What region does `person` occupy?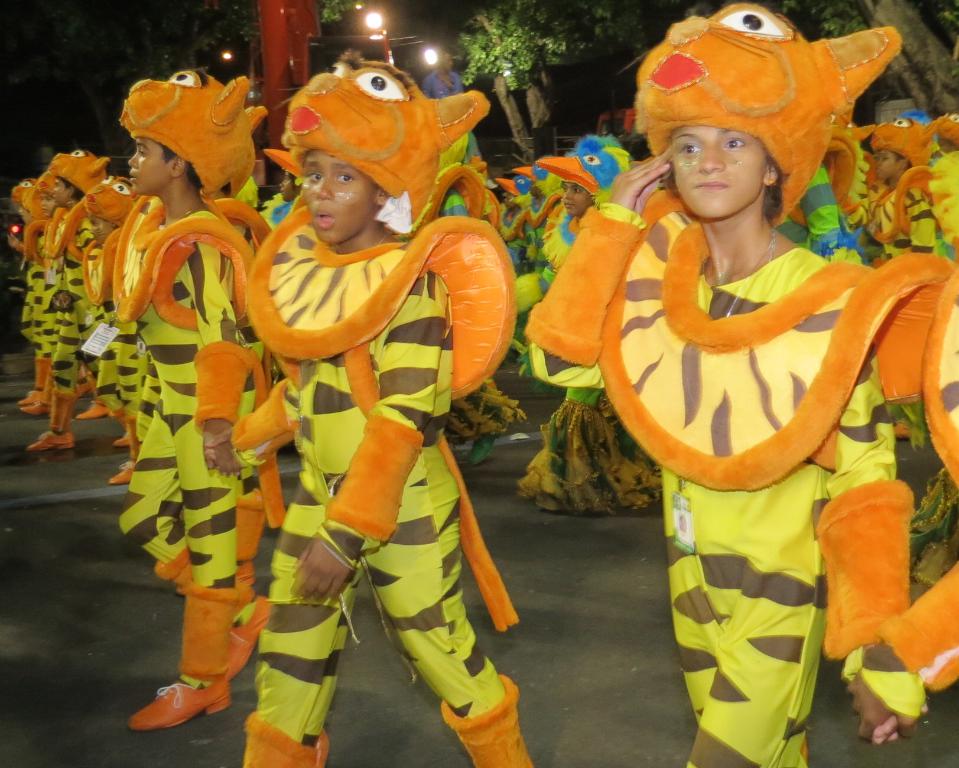
x1=28 y1=147 x2=107 y2=447.
